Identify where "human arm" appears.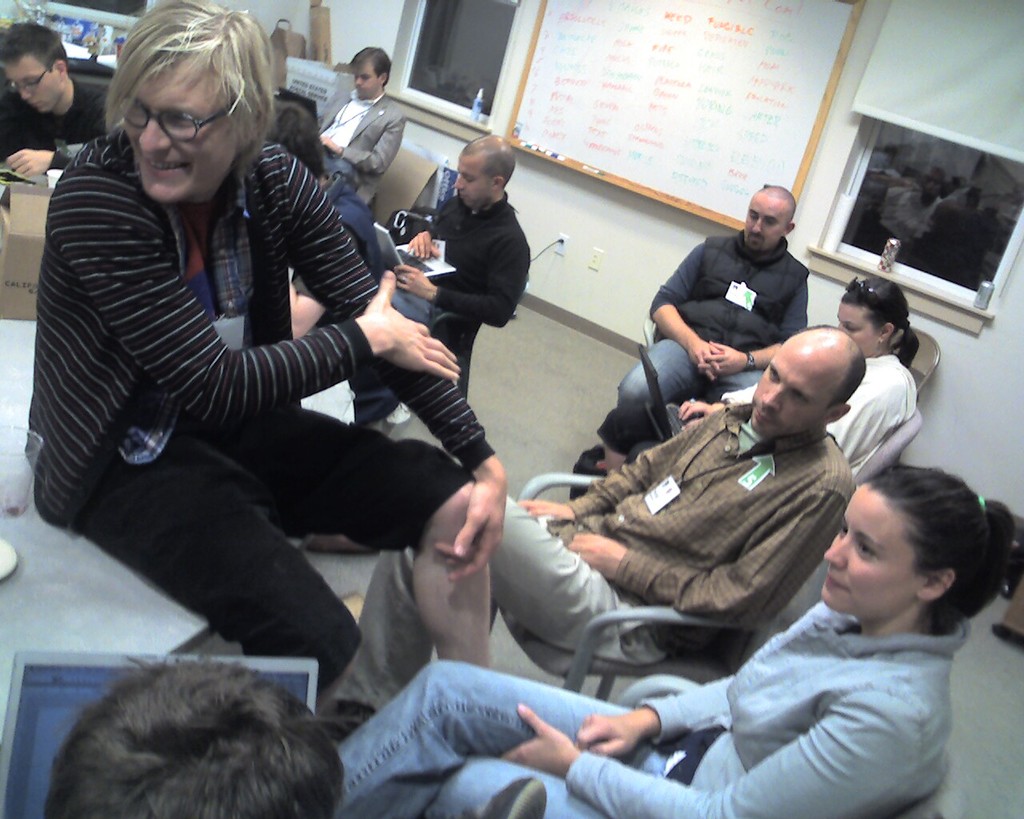
Appears at (x1=572, y1=672, x2=737, y2=756).
